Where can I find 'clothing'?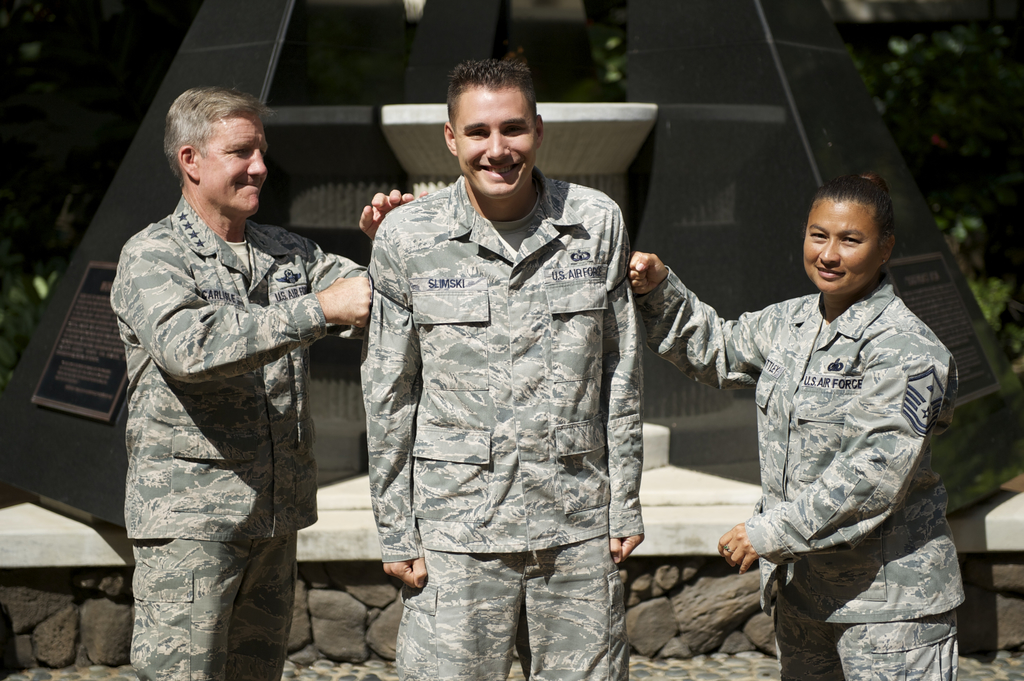
You can find it at 108,192,371,680.
